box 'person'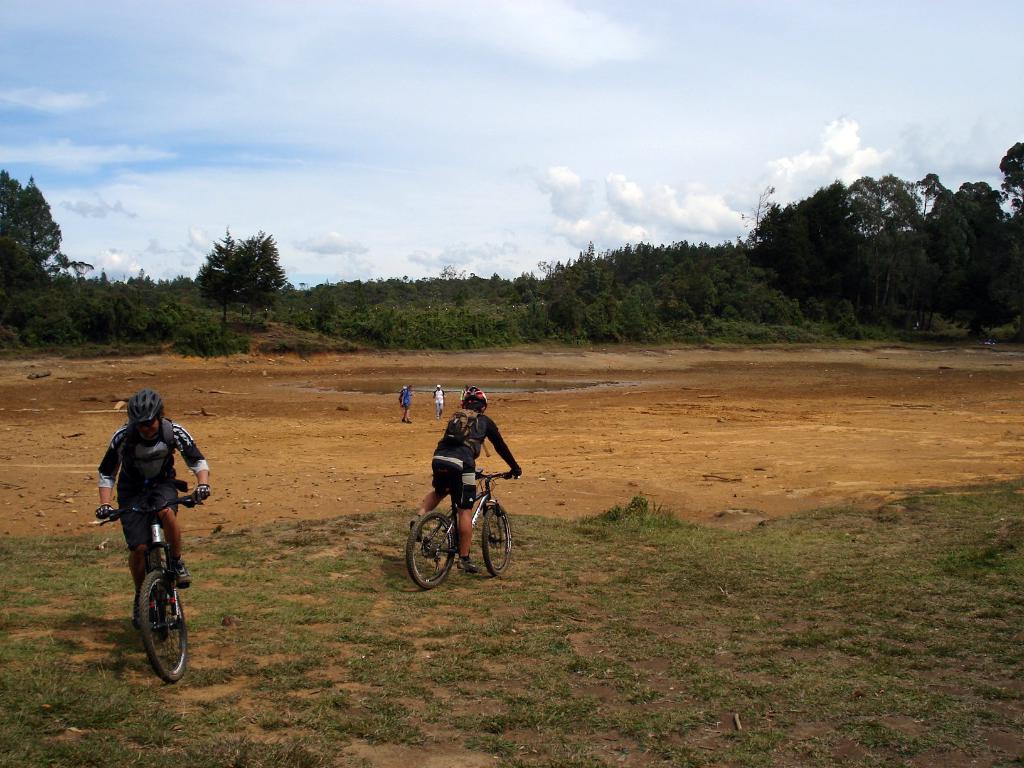
l=408, t=384, r=521, b=579
